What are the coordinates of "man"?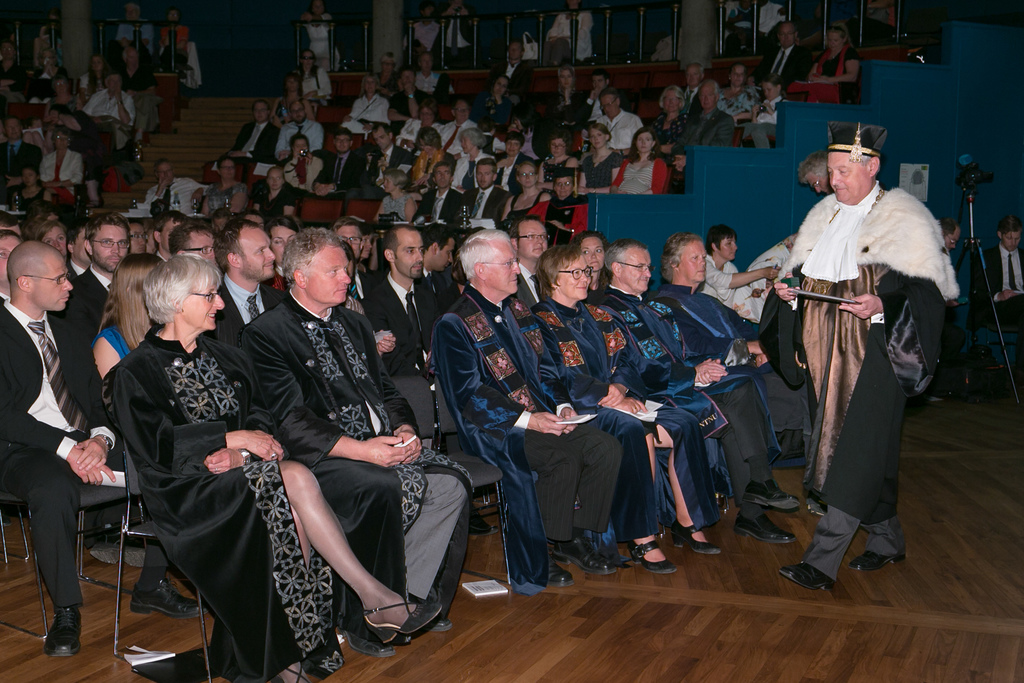
left=399, top=50, right=451, bottom=92.
